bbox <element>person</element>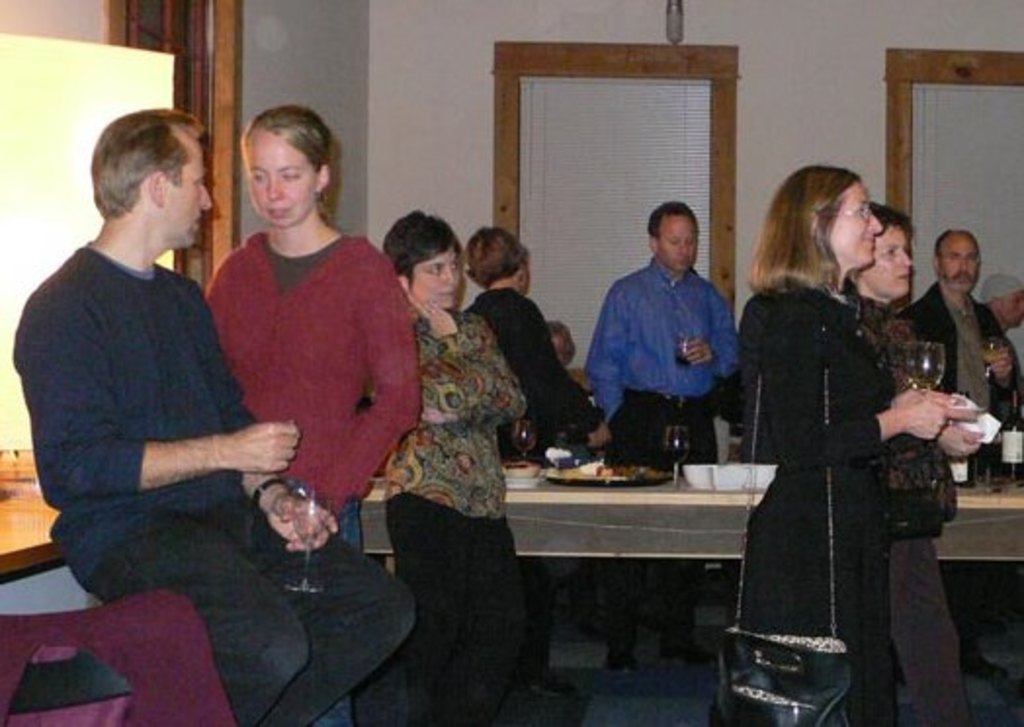
rect(537, 321, 596, 391)
